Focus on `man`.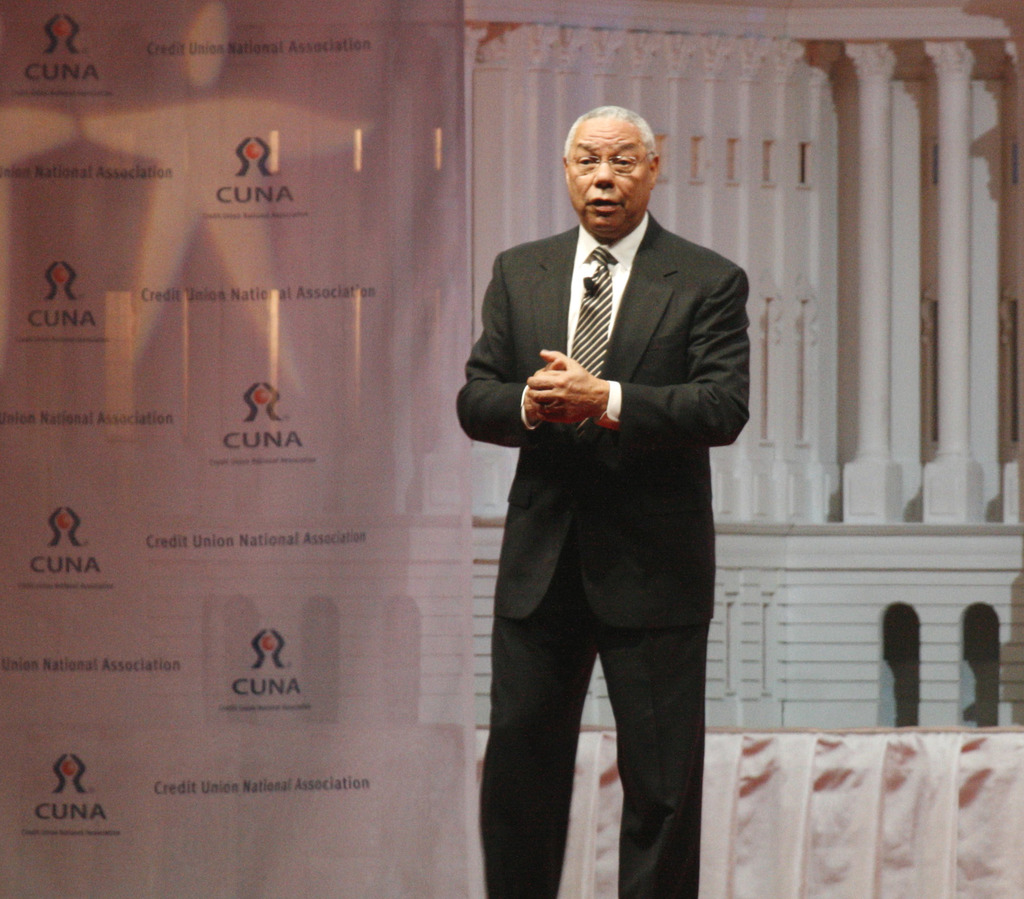
Focused at [left=444, top=84, right=764, bottom=884].
